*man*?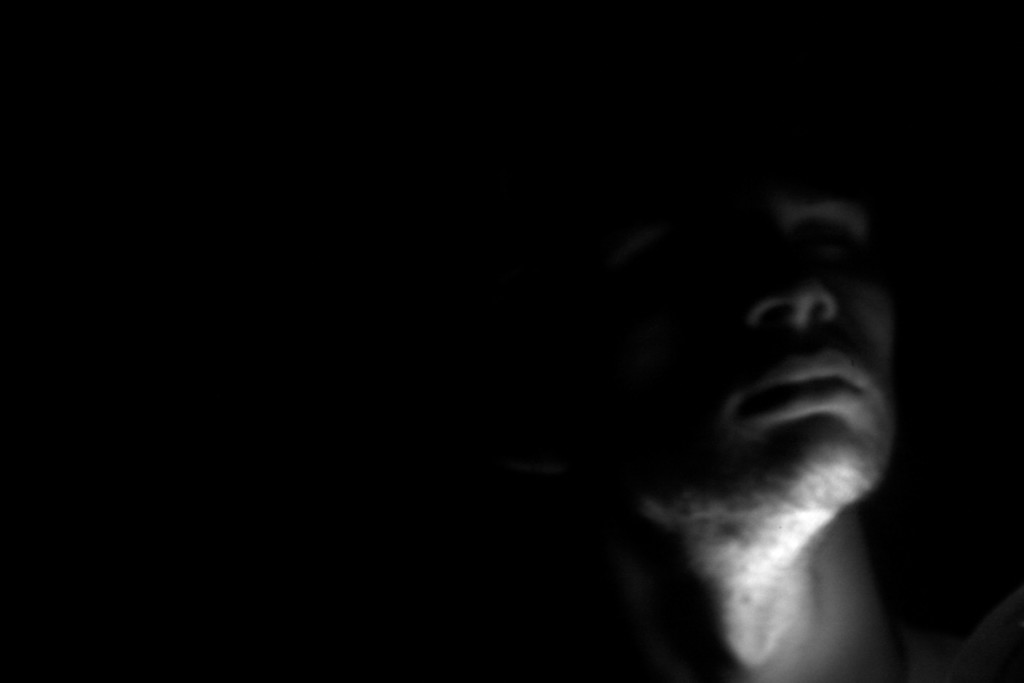
left=533, top=126, right=975, bottom=682
